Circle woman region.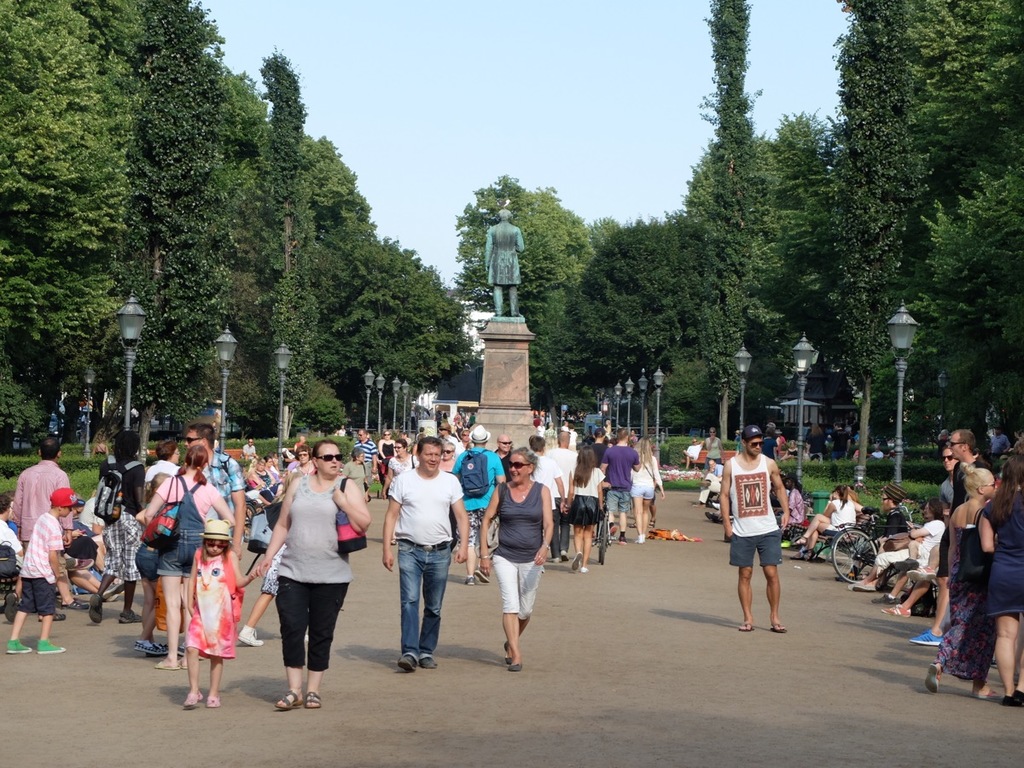
Region: box(478, 448, 558, 671).
